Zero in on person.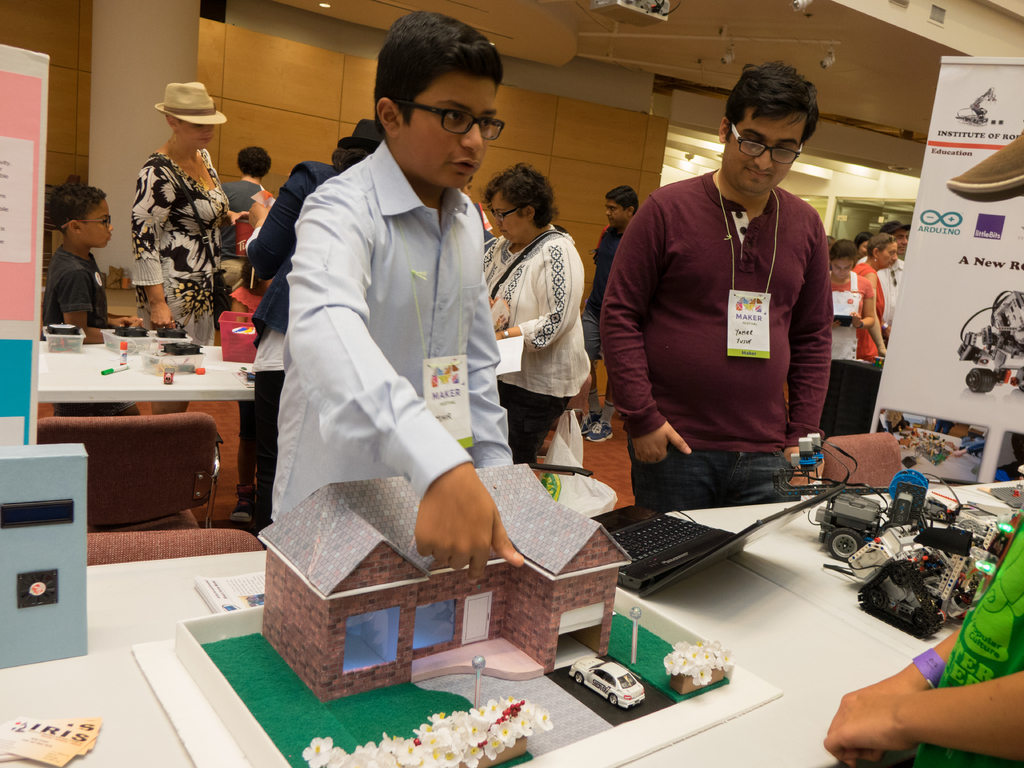
Zeroed in: {"x1": 604, "y1": 63, "x2": 854, "y2": 547}.
